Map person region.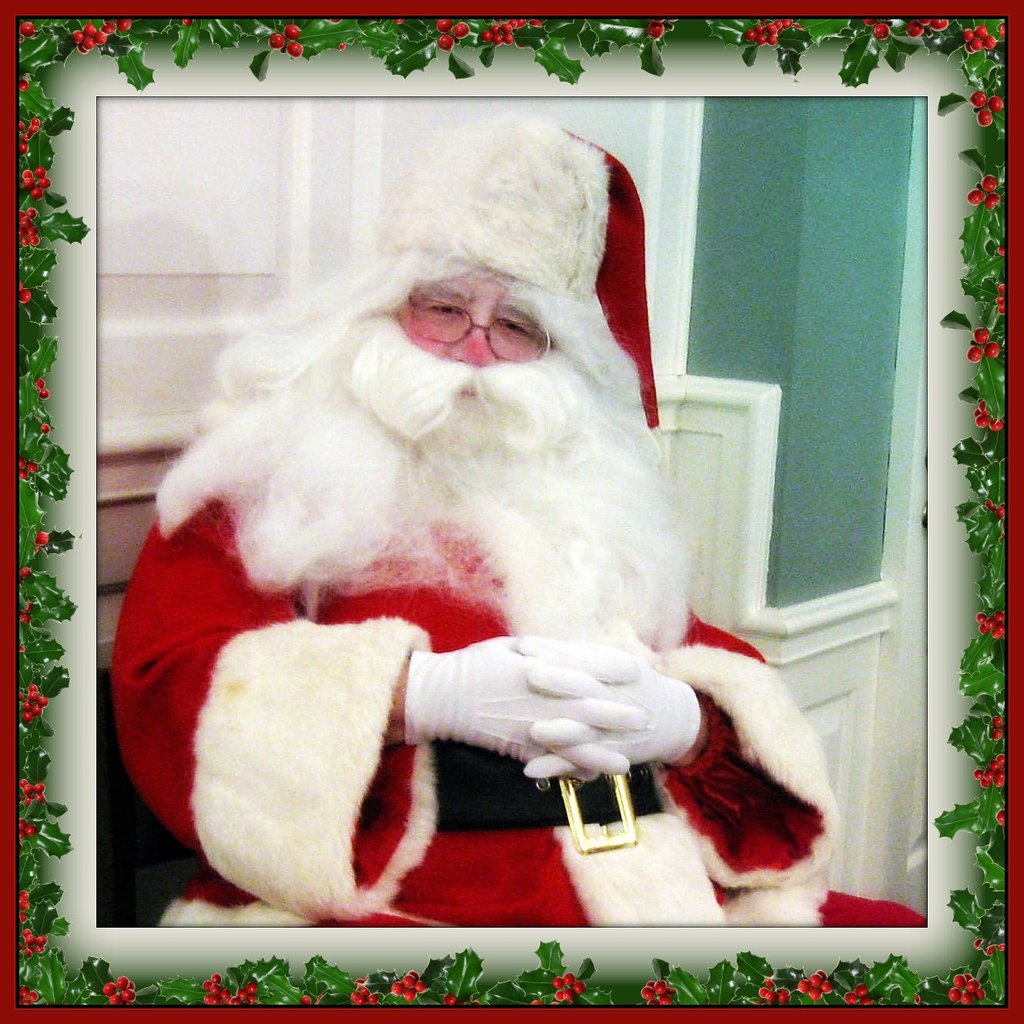
Mapped to (x1=139, y1=100, x2=742, y2=924).
